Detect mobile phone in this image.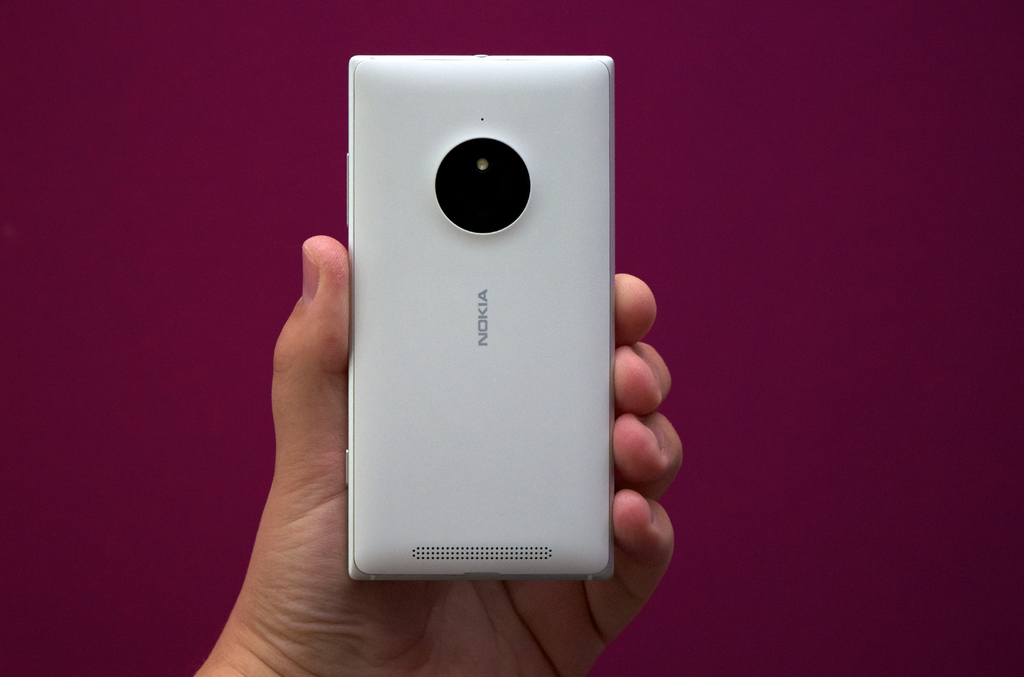
Detection: left=331, top=67, right=626, bottom=588.
